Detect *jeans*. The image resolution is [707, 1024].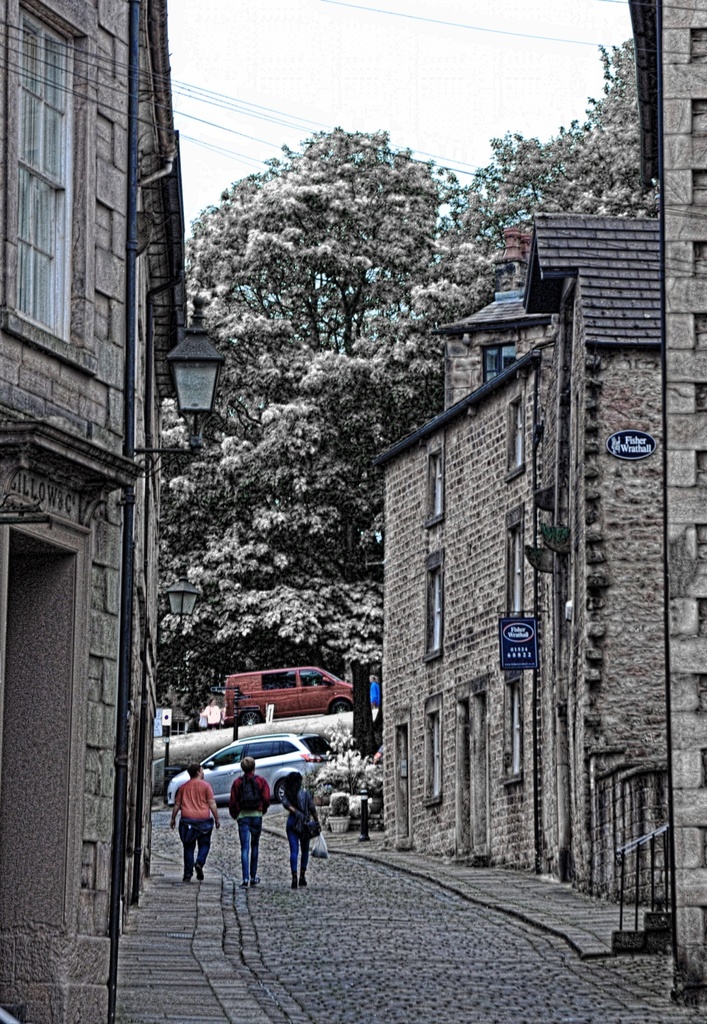
box(179, 815, 215, 888).
